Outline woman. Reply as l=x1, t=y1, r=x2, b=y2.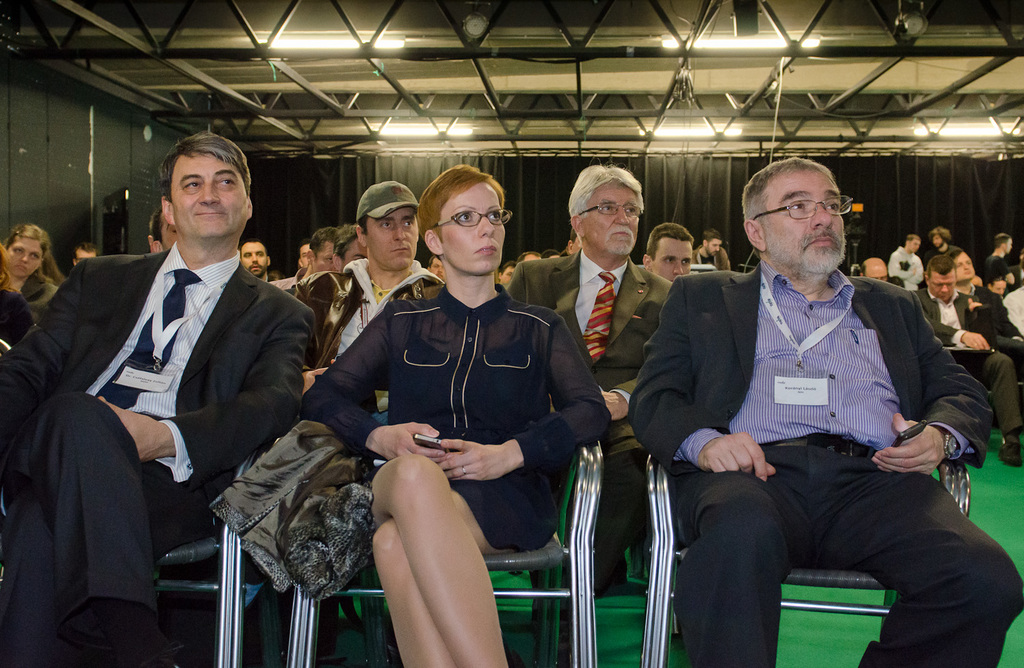
l=286, t=157, r=603, b=667.
